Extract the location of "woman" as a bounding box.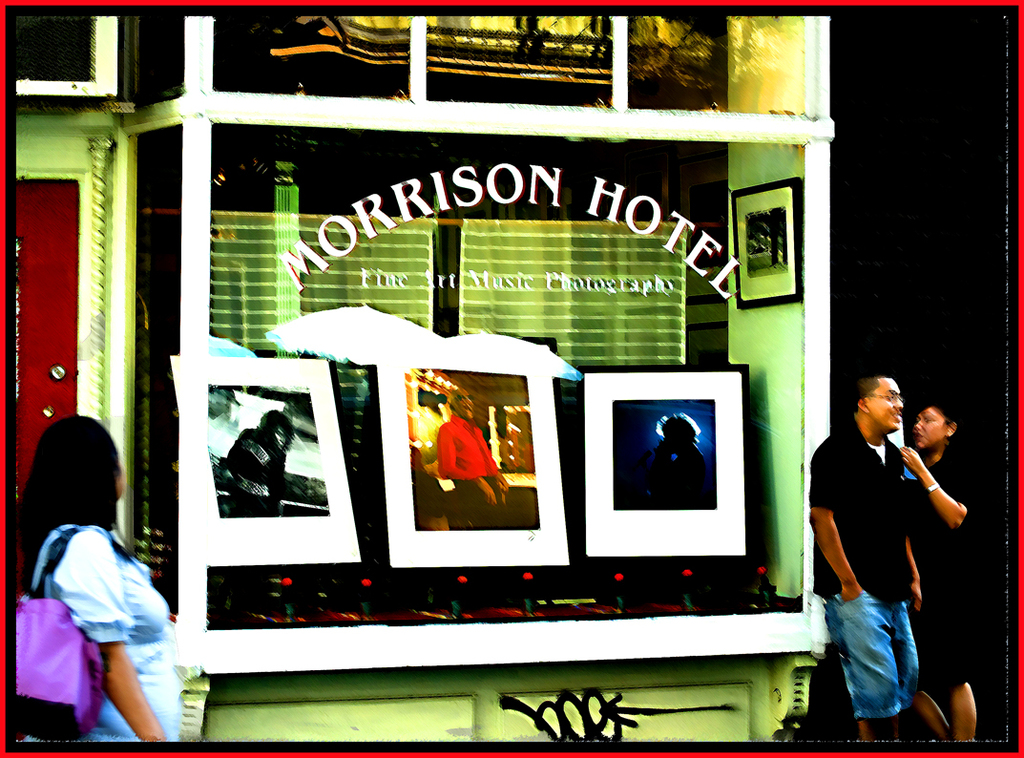
pyautogui.locateOnScreen(14, 420, 179, 757).
